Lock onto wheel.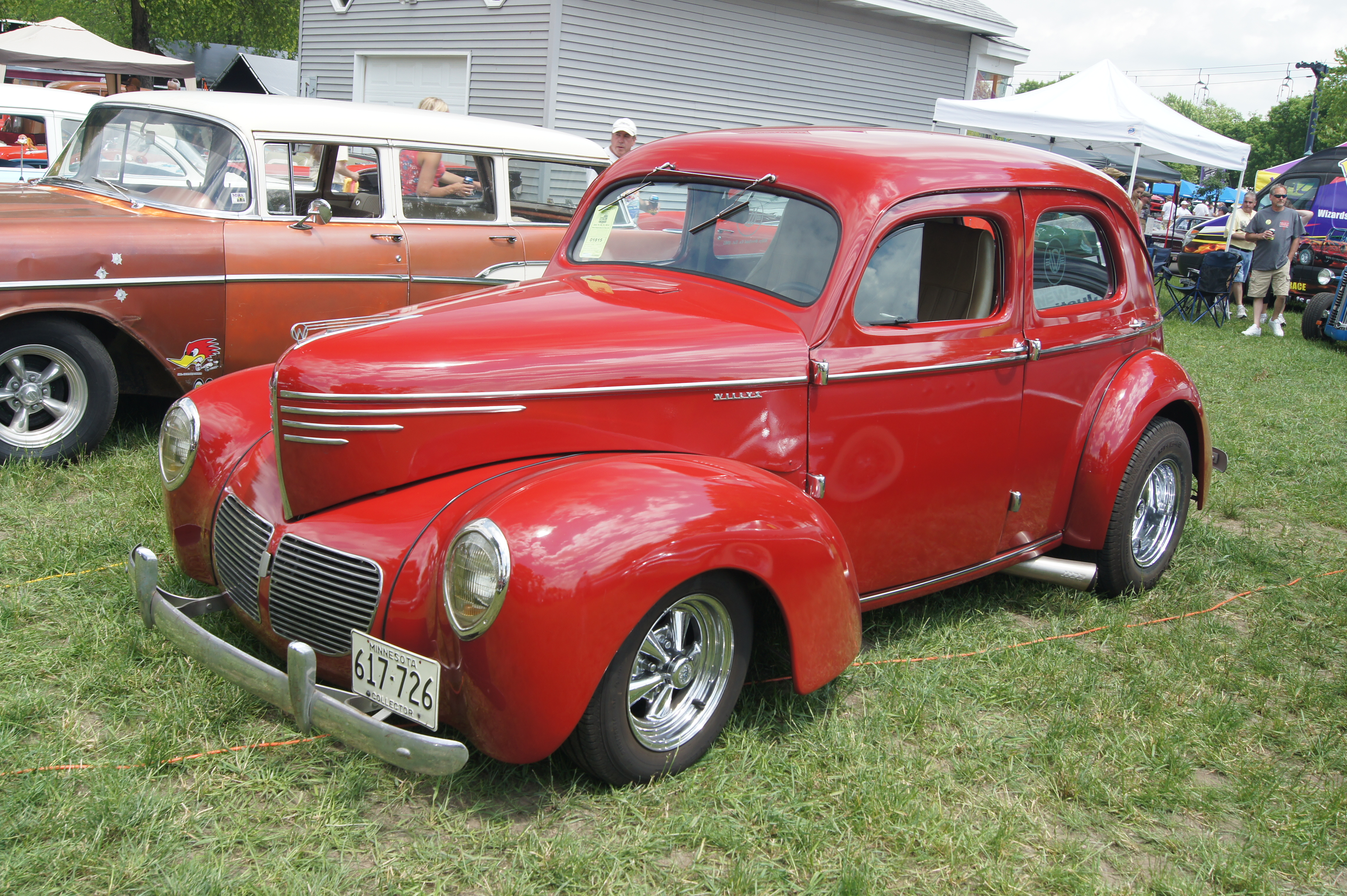
Locked: x1=173 y1=170 x2=221 y2=227.
